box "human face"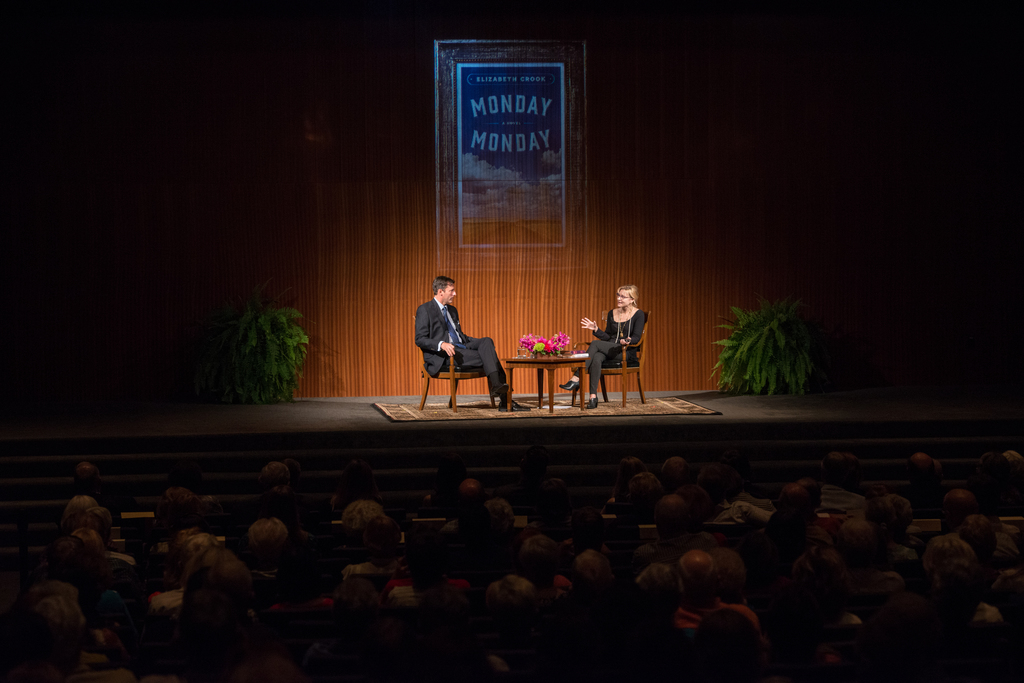
444:283:457:306
